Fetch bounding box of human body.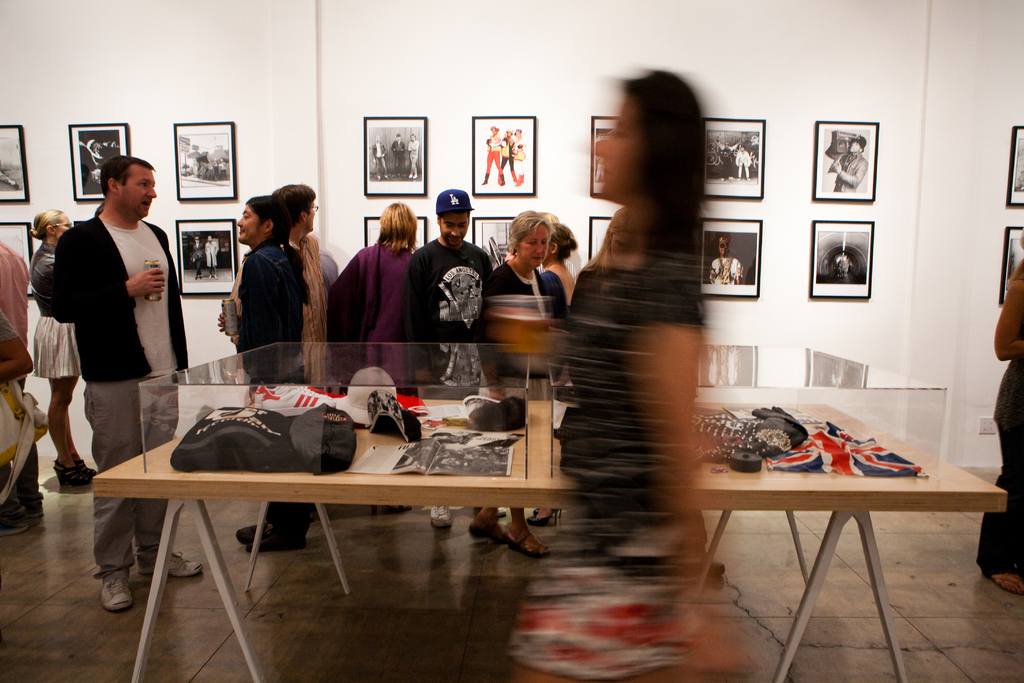
Bbox: 391:140:404:177.
